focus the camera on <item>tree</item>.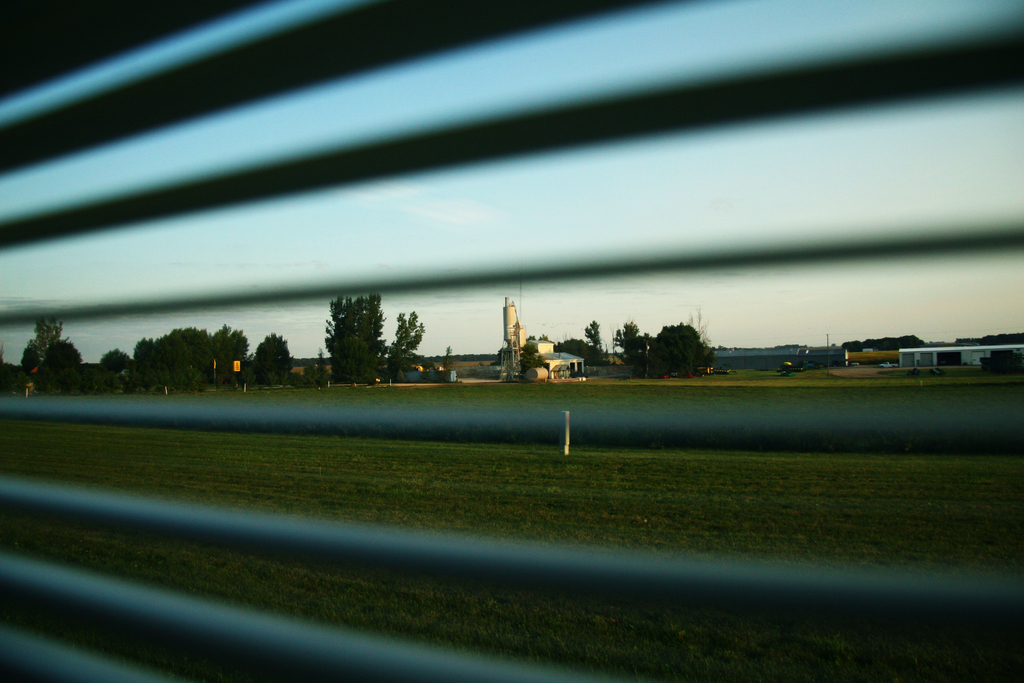
Focus region: Rect(44, 338, 85, 395).
